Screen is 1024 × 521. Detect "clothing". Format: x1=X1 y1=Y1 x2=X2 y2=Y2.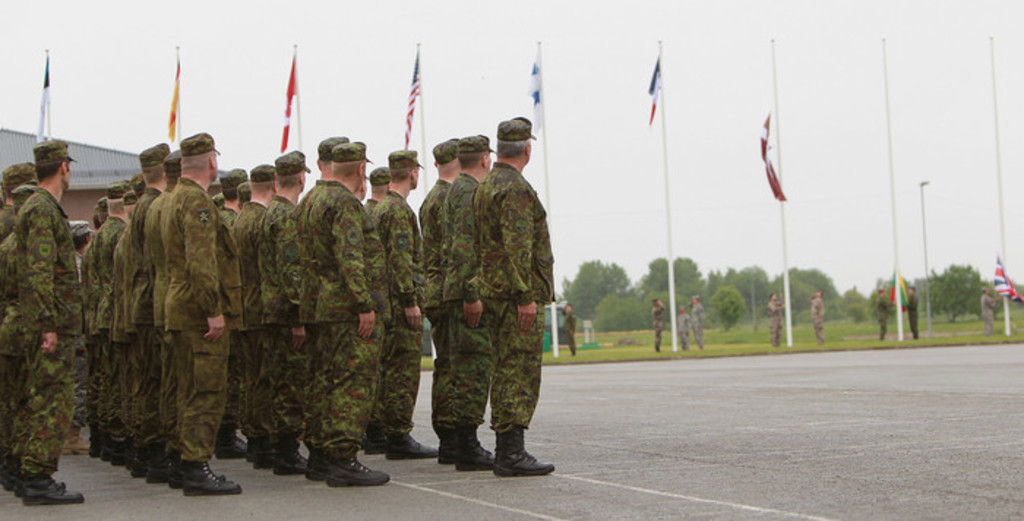
x1=903 y1=291 x2=922 y2=338.
